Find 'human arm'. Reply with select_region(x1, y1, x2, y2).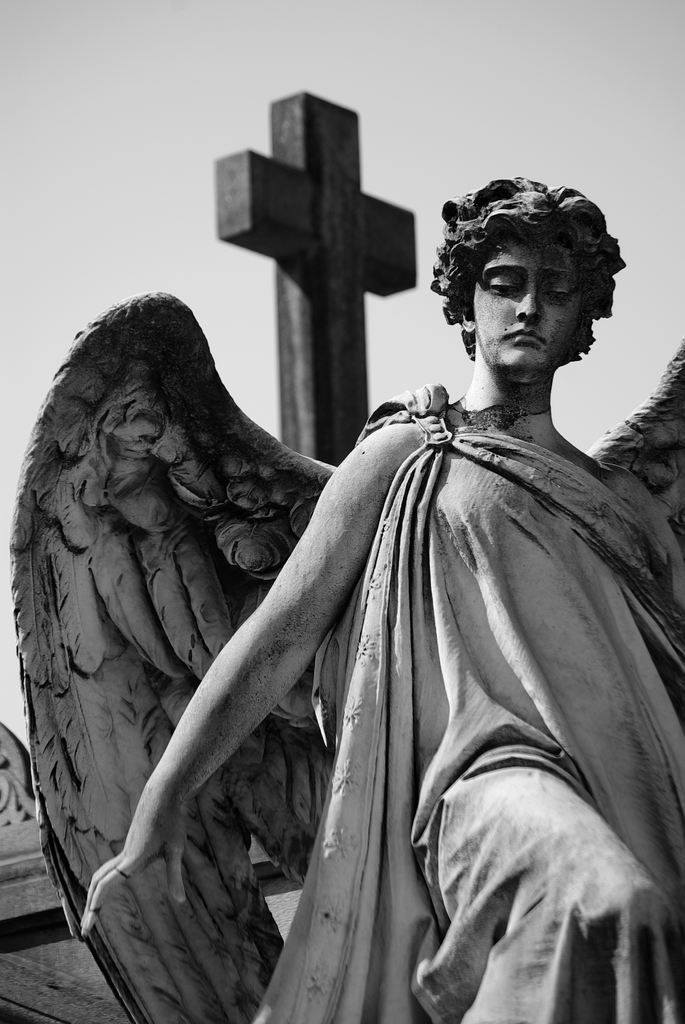
select_region(62, 385, 381, 939).
